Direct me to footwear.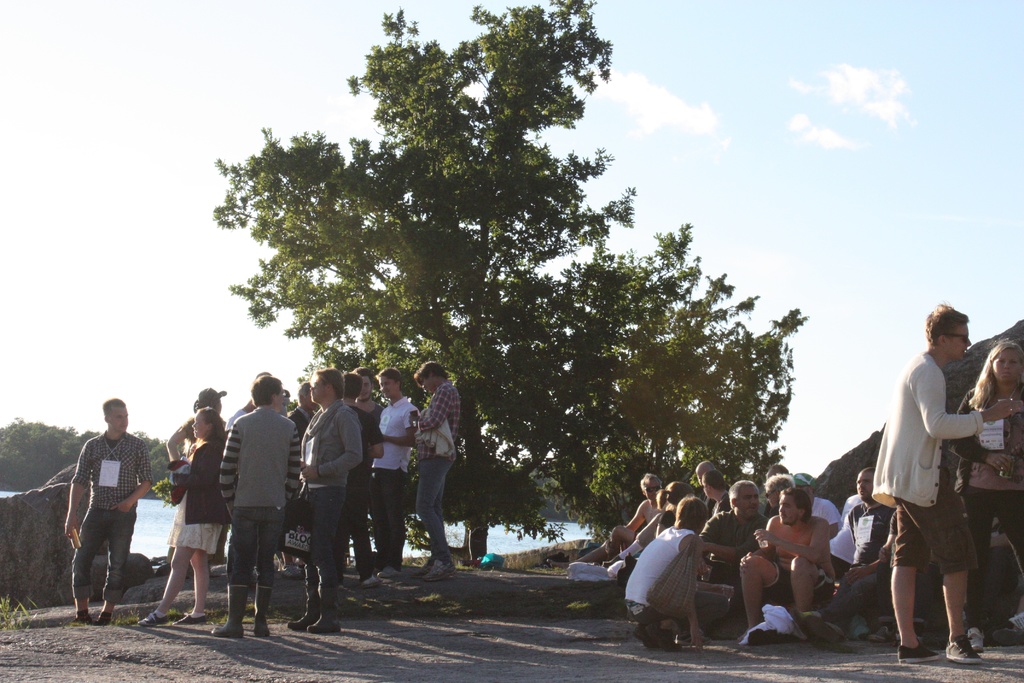
Direction: (left=172, top=613, right=208, bottom=625).
